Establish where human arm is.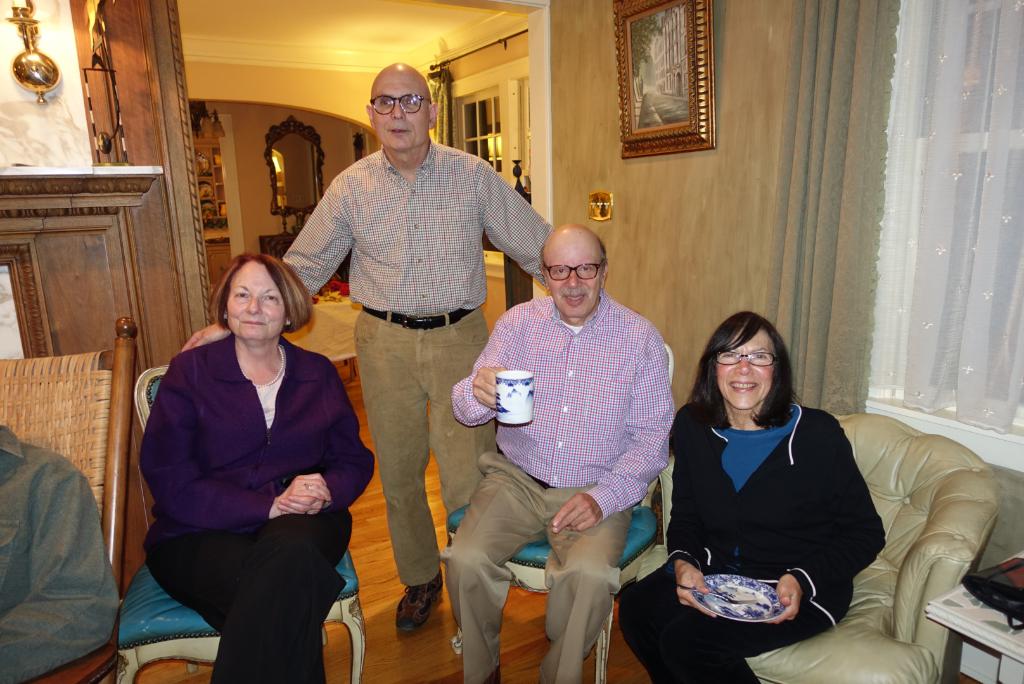
Established at 6/440/108/671.
